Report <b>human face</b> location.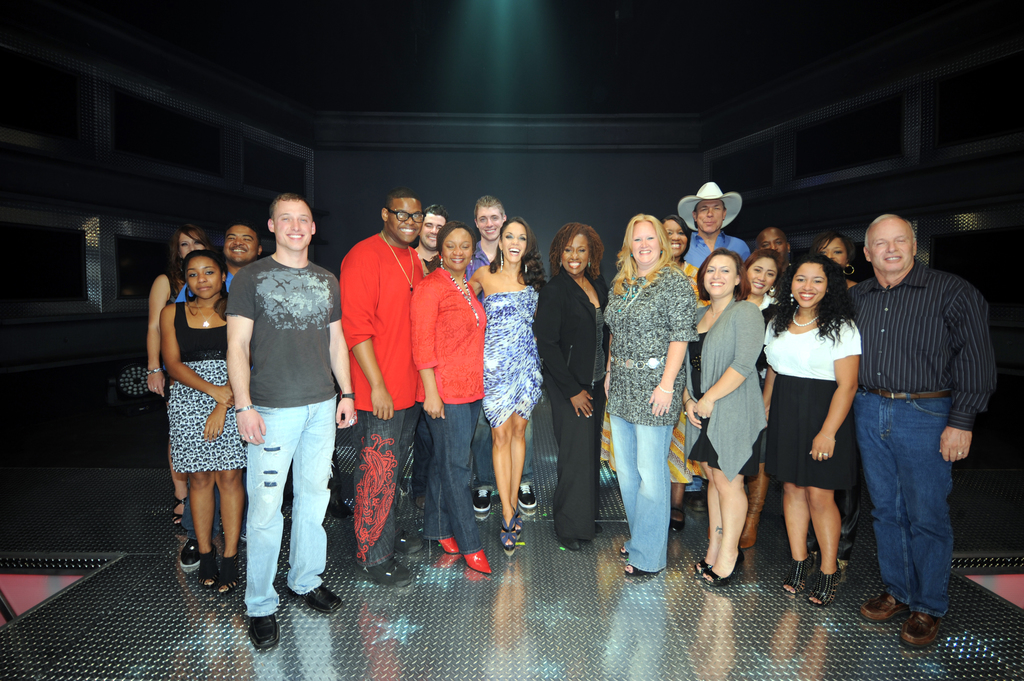
Report: rect(665, 214, 691, 260).
